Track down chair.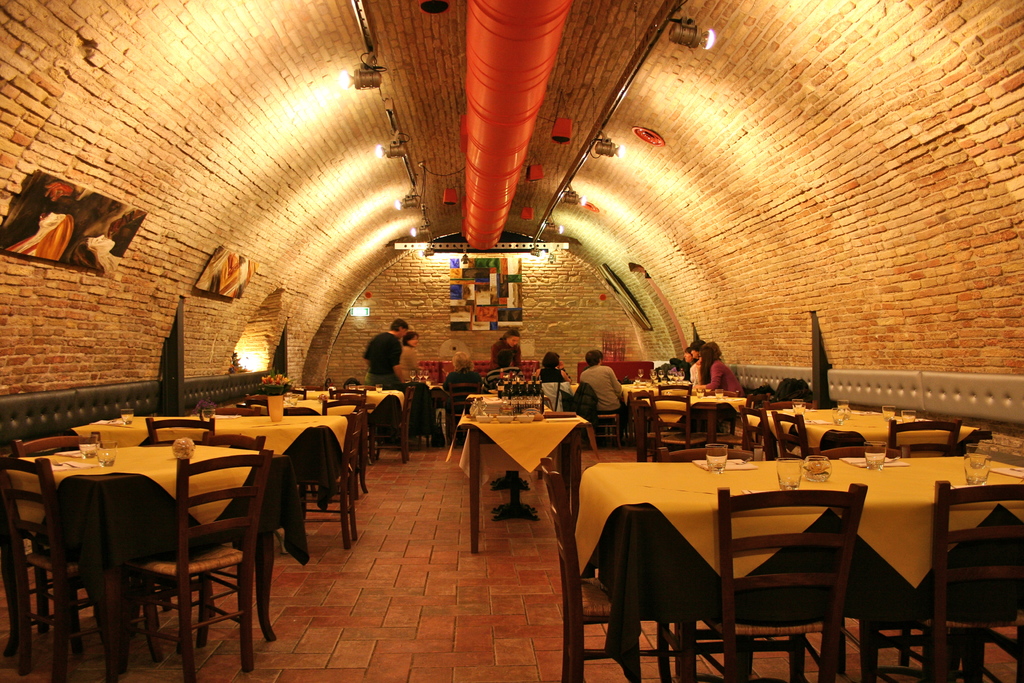
Tracked to bbox=[538, 454, 739, 682].
